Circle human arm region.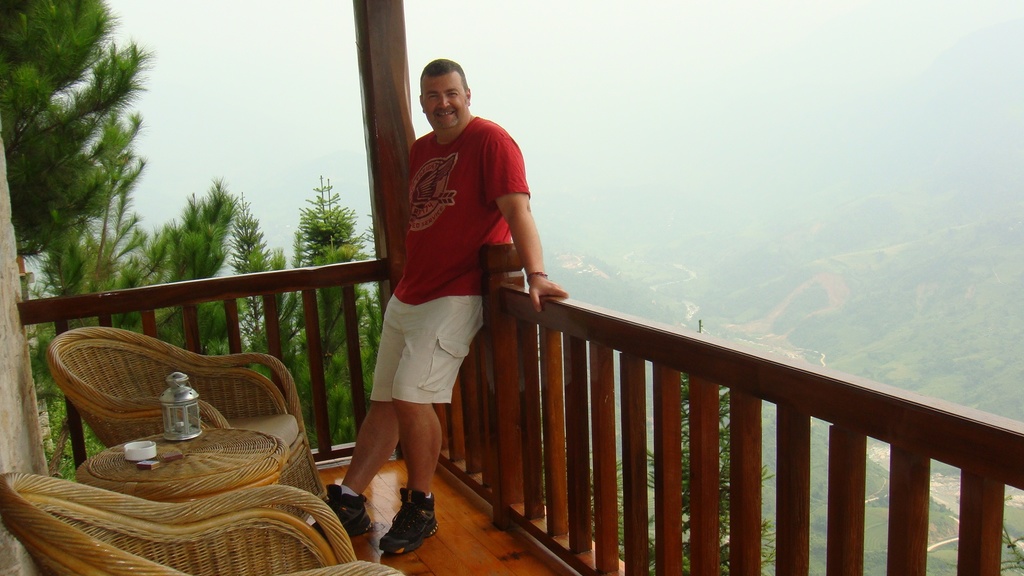
Region: BBox(497, 166, 548, 296).
